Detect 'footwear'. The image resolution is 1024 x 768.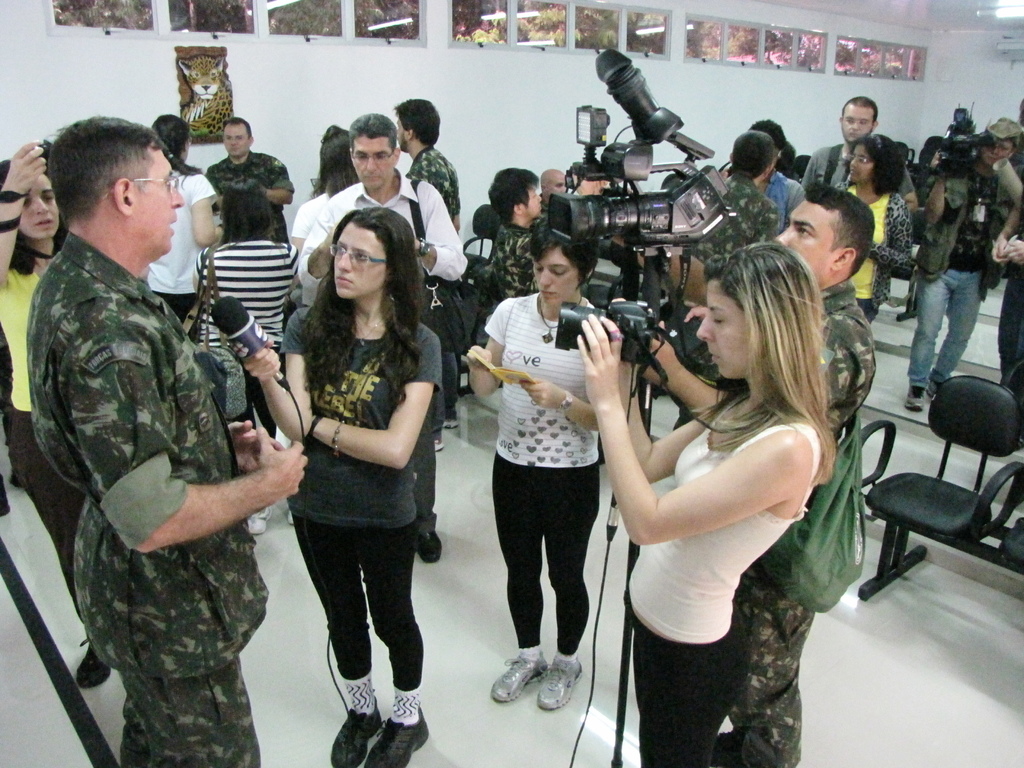
detection(491, 653, 556, 704).
